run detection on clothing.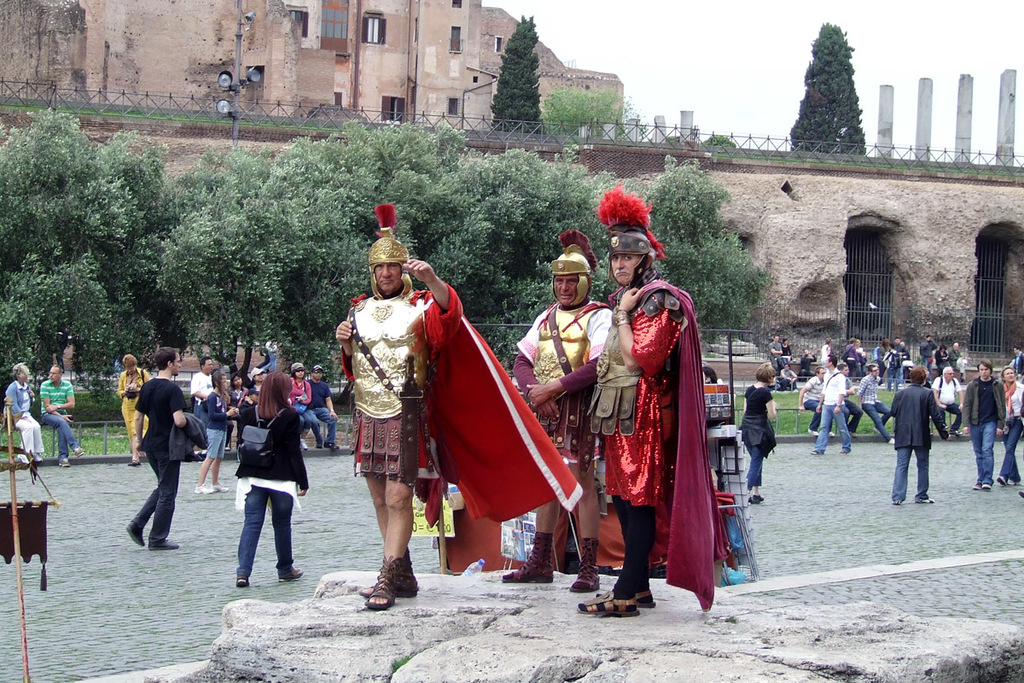
Result: <box>230,387,242,399</box>.
